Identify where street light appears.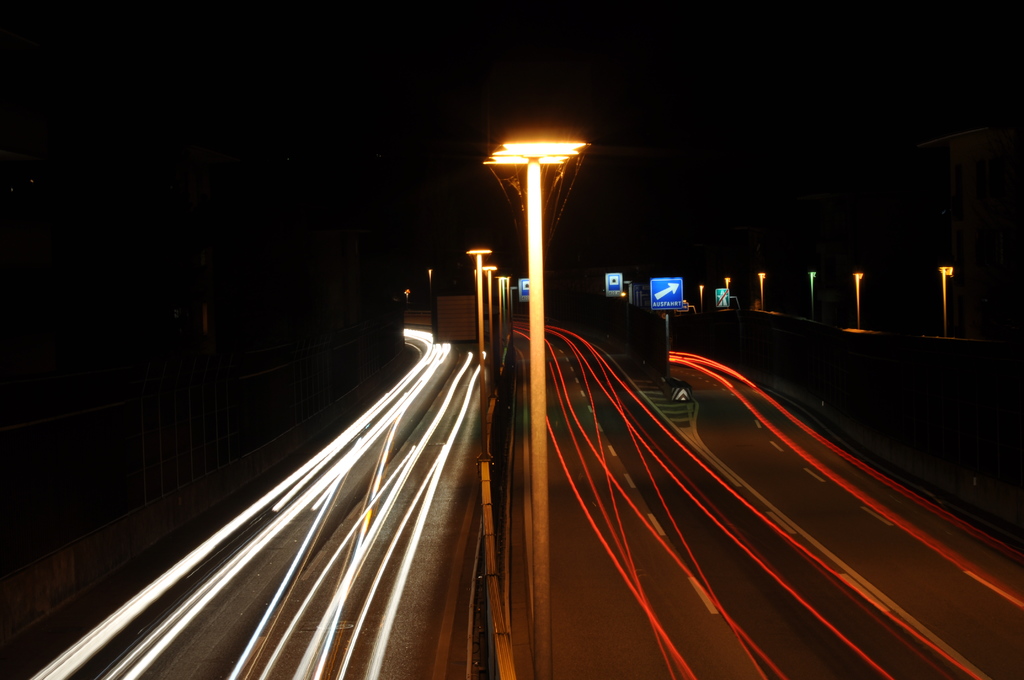
Appears at left=479, top=264, right=518, bottom=387.
